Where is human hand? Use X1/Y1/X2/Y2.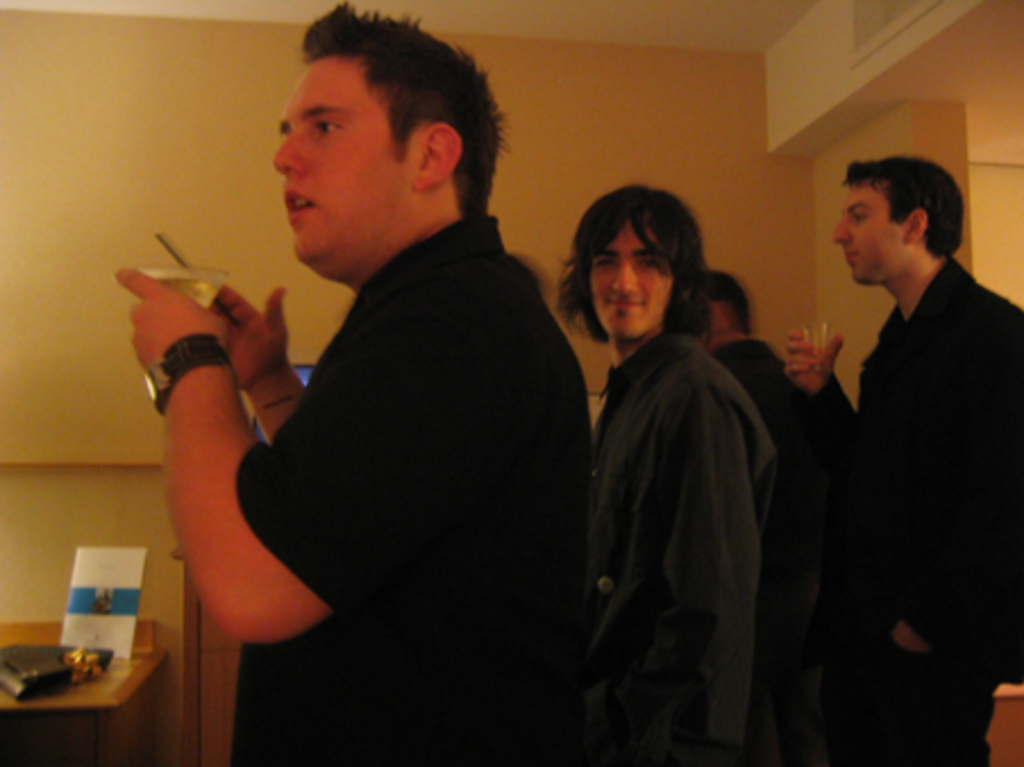
116/266/232/381.
